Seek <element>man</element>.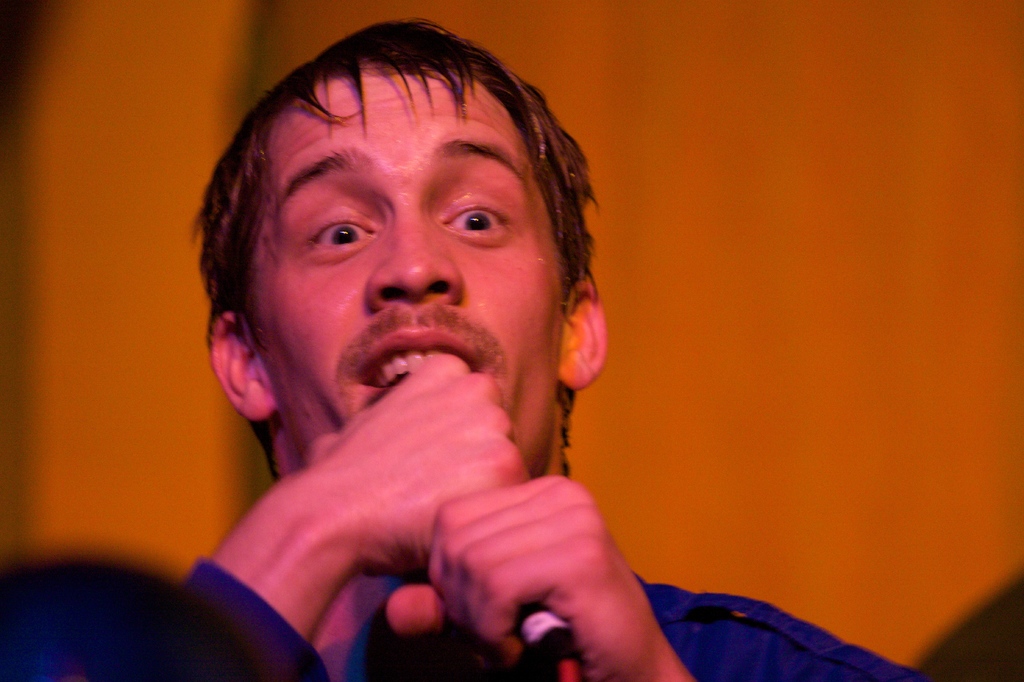
box(118, 69, 880, 669).
